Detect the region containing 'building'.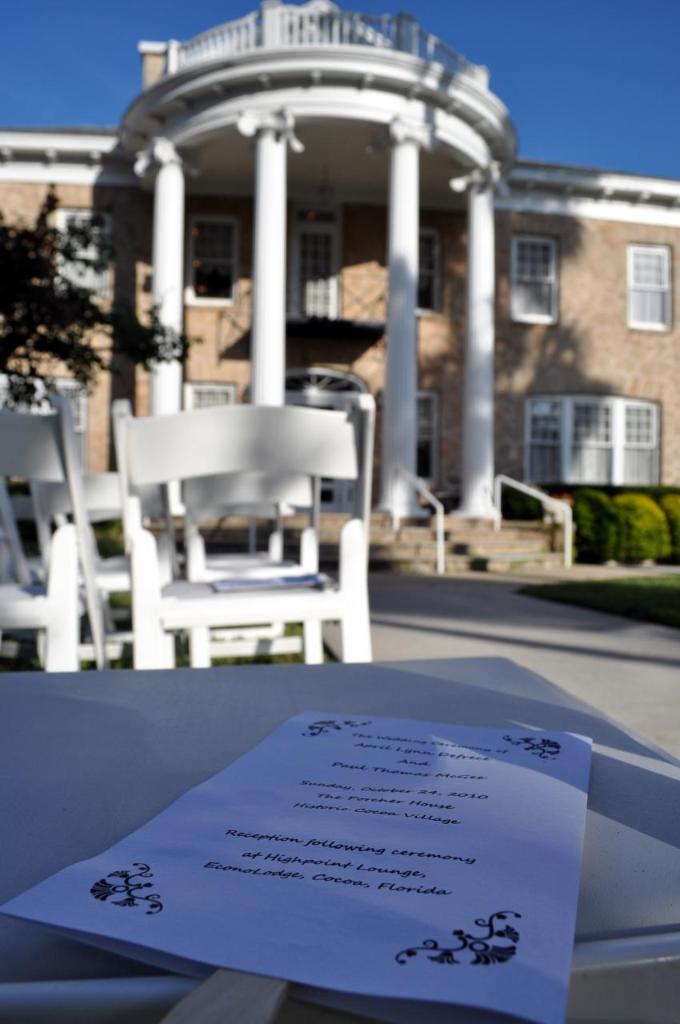
bbox(0, 0, 673, 566).
